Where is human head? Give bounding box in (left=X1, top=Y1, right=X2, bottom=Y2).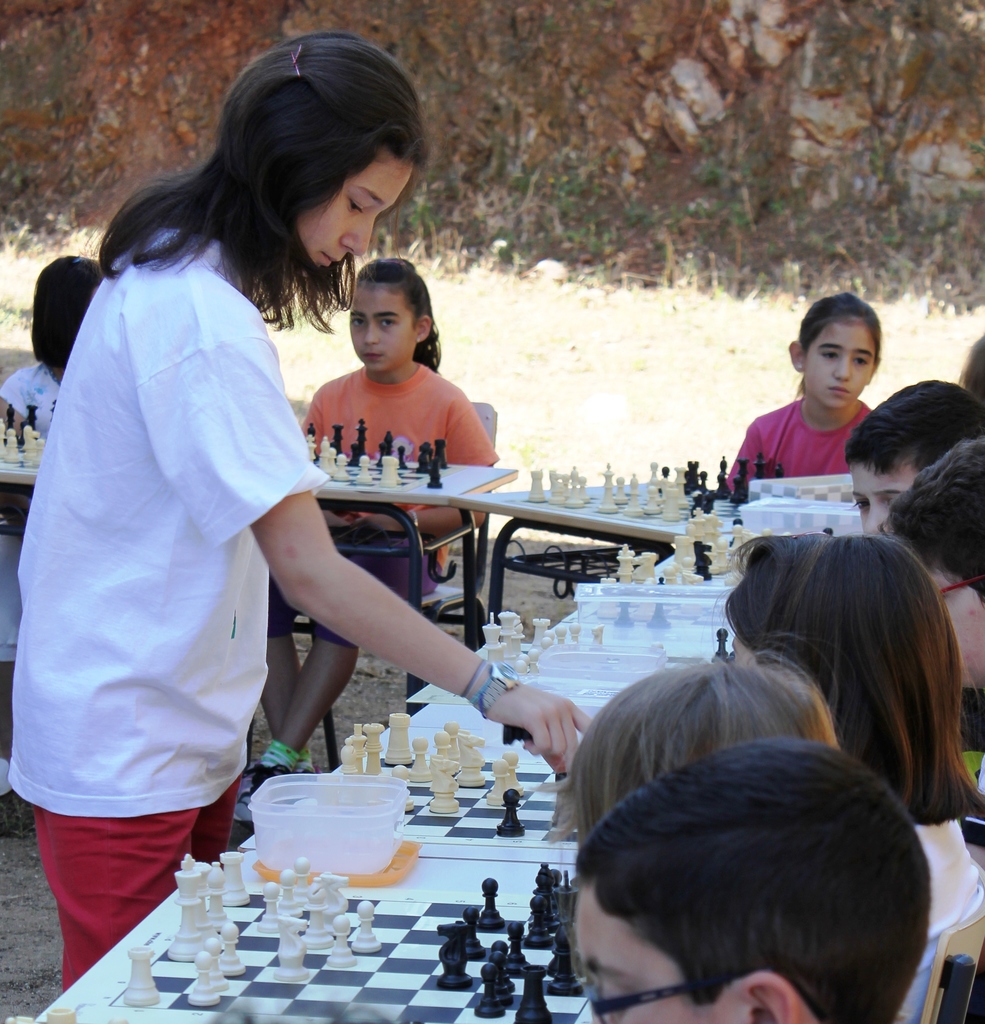
(left=785, top=298, right=883, bottom=413).
